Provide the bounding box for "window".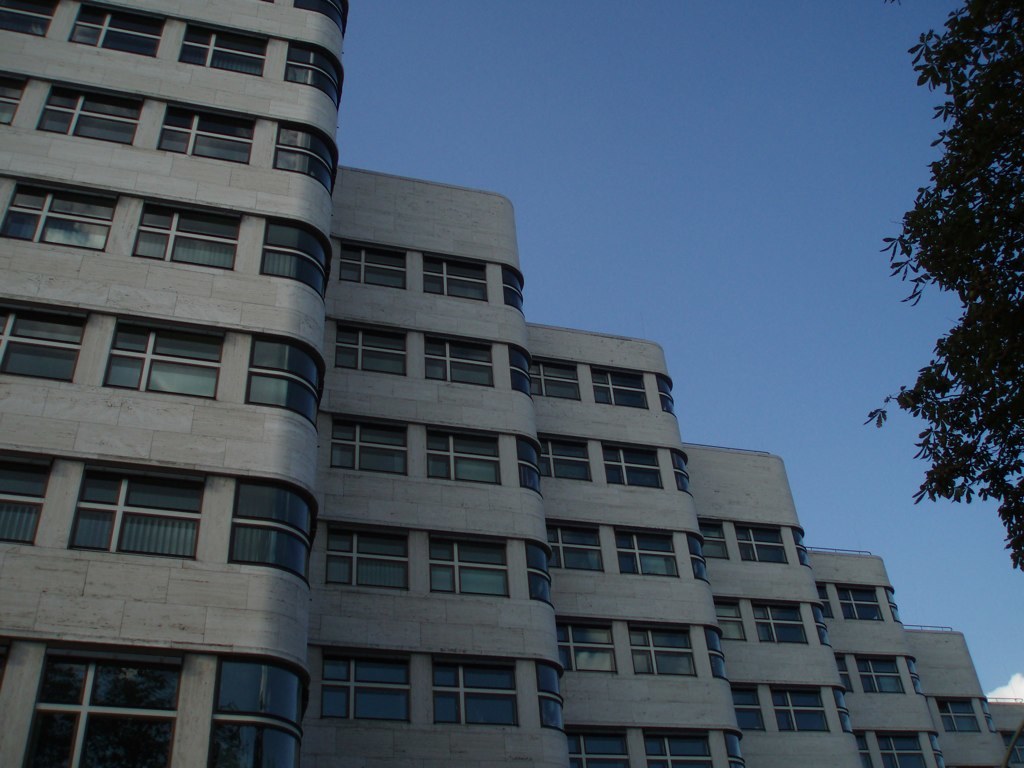
rect(0, 0, 76, 34).
